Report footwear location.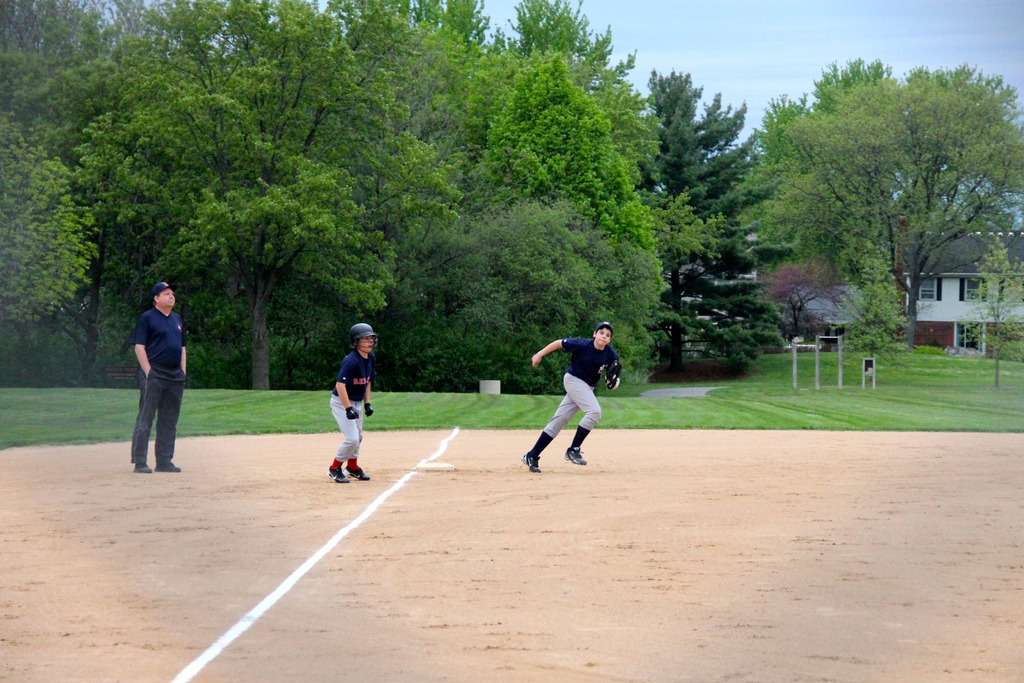
Report: rect(325, 466, 350, 482).
